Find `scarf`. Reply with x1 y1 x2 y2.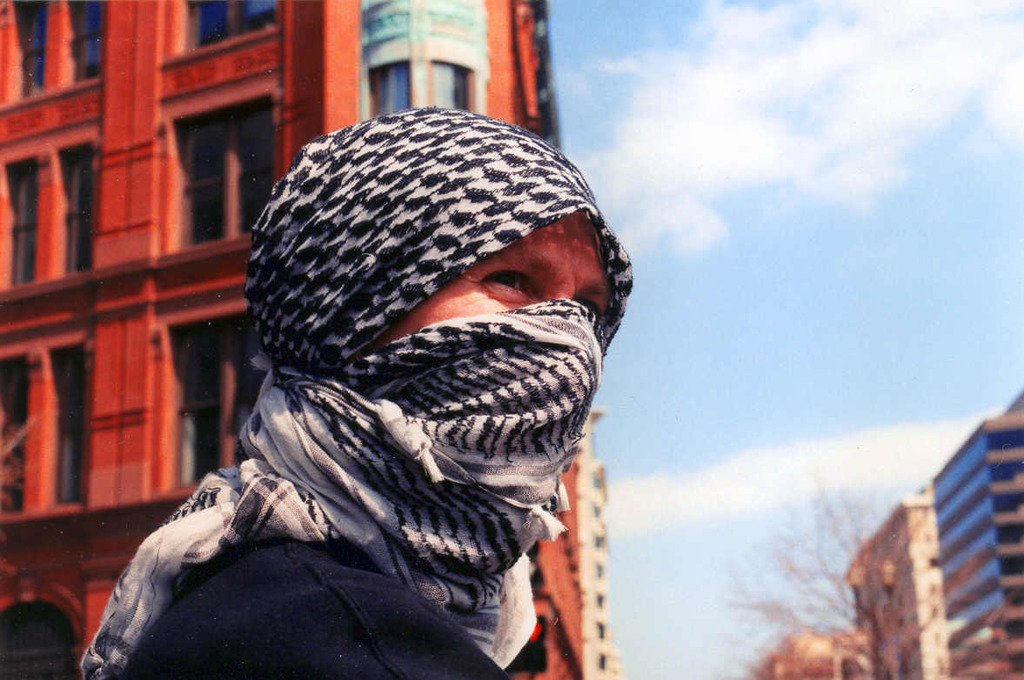
78 109 636 679.
